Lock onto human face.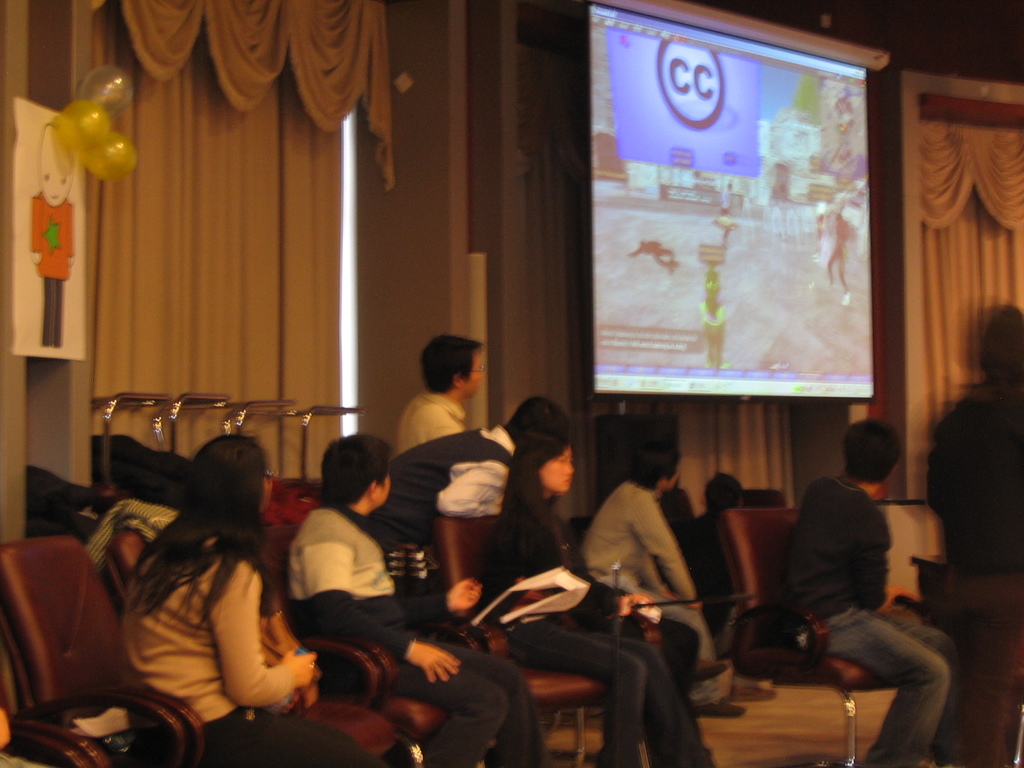
Locked: box(466, 352, 481, 399).
